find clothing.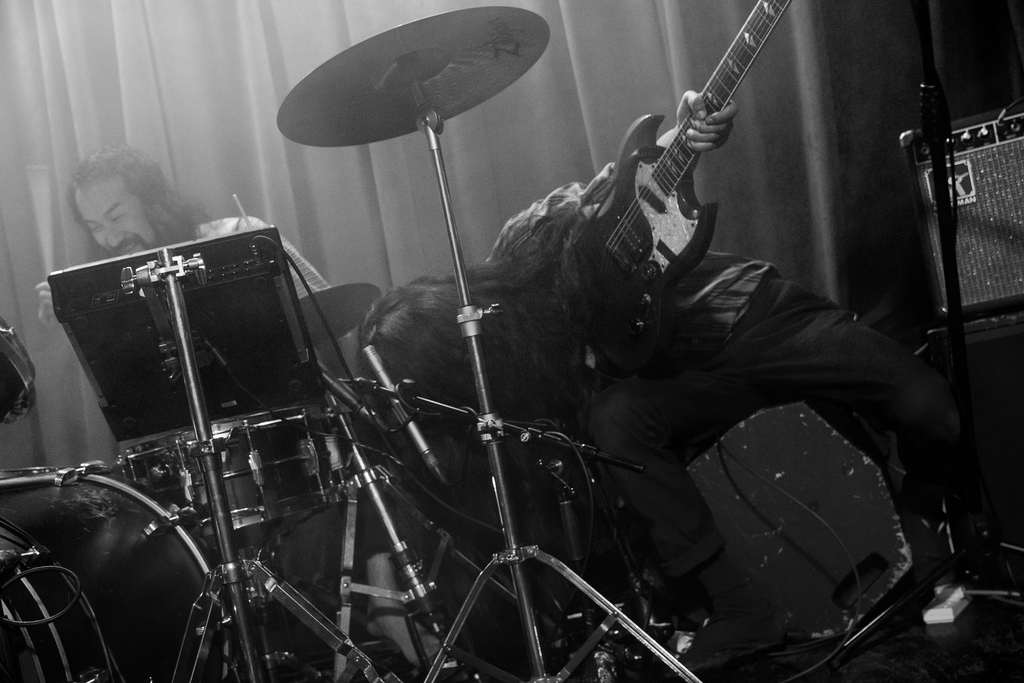
detection(188, 213, 361, 582).
